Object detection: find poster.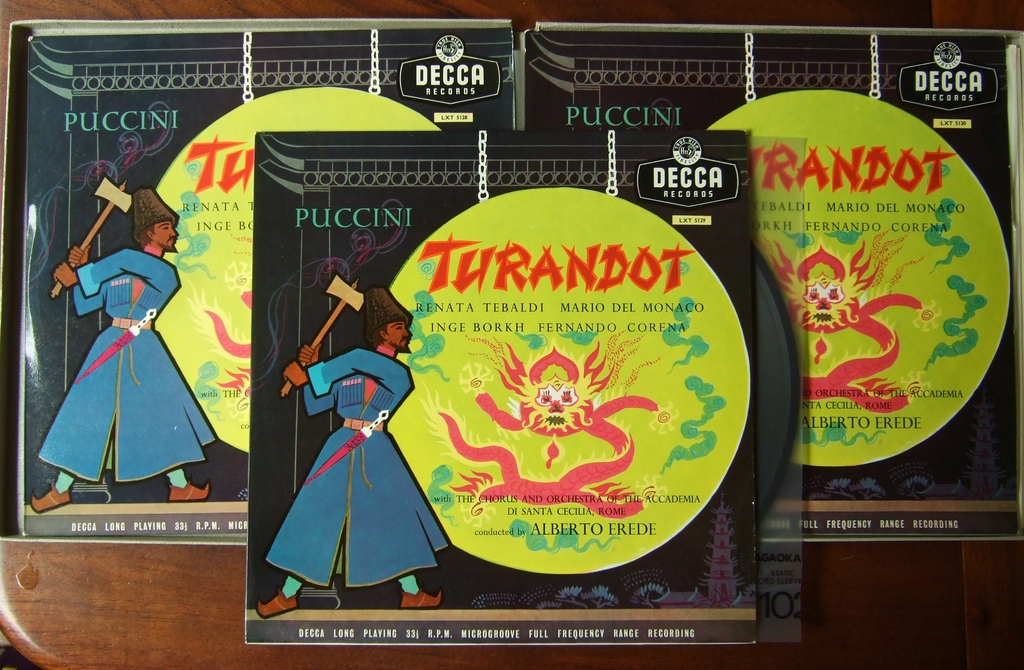
x1=244 y1=128 x2=755 y2=644.
